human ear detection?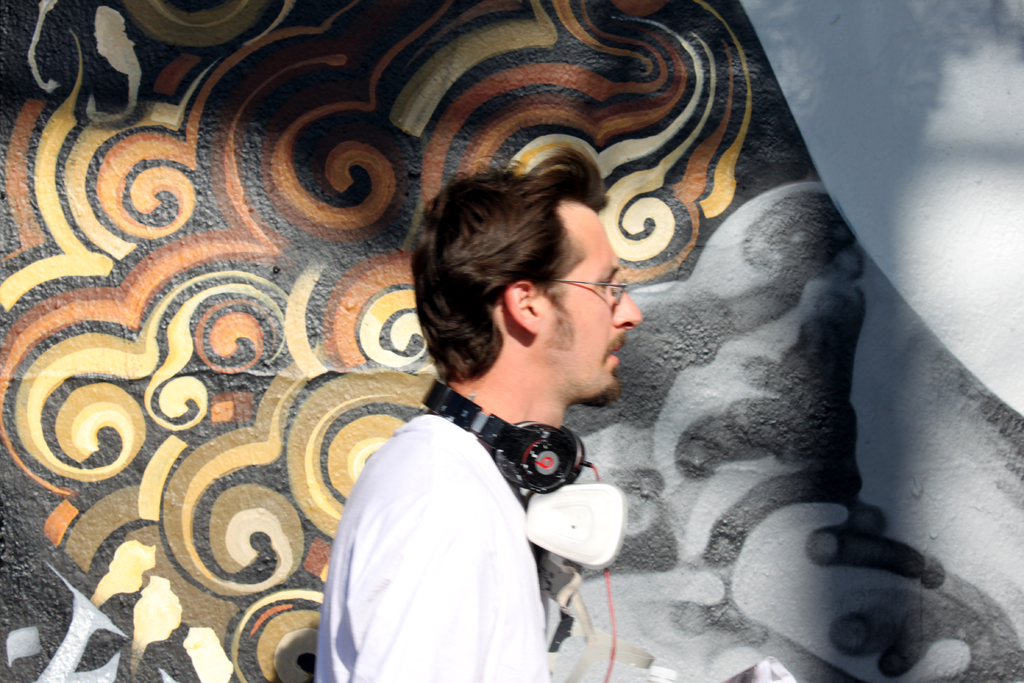
[501, 281, 545, 334]
